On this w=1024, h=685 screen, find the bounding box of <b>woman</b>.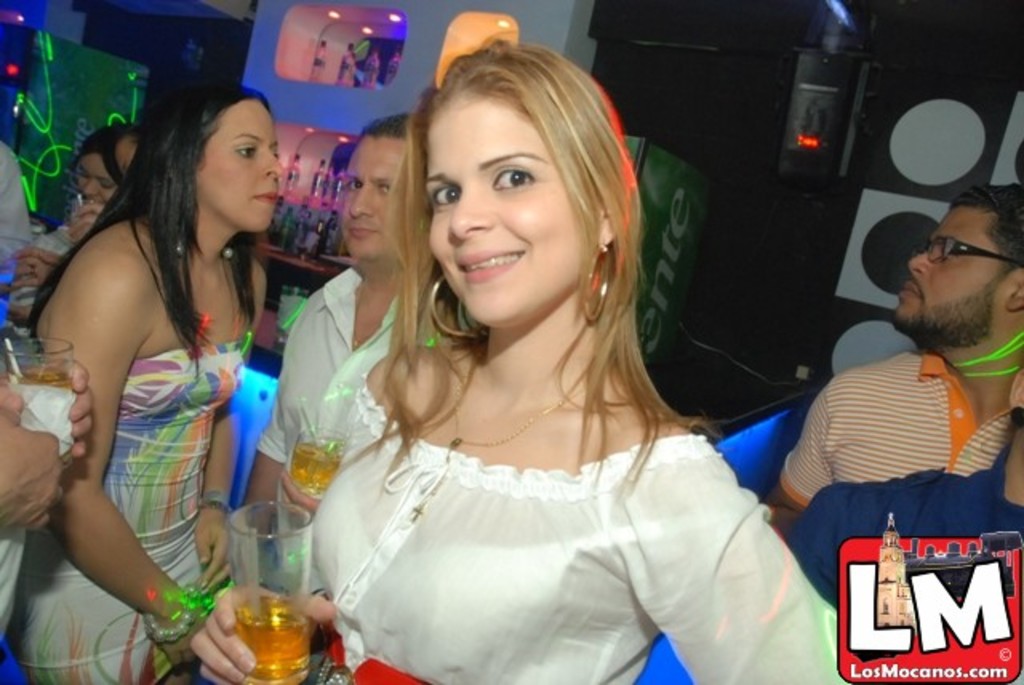
Bounding box: rect(18, 102, 134, 318).
